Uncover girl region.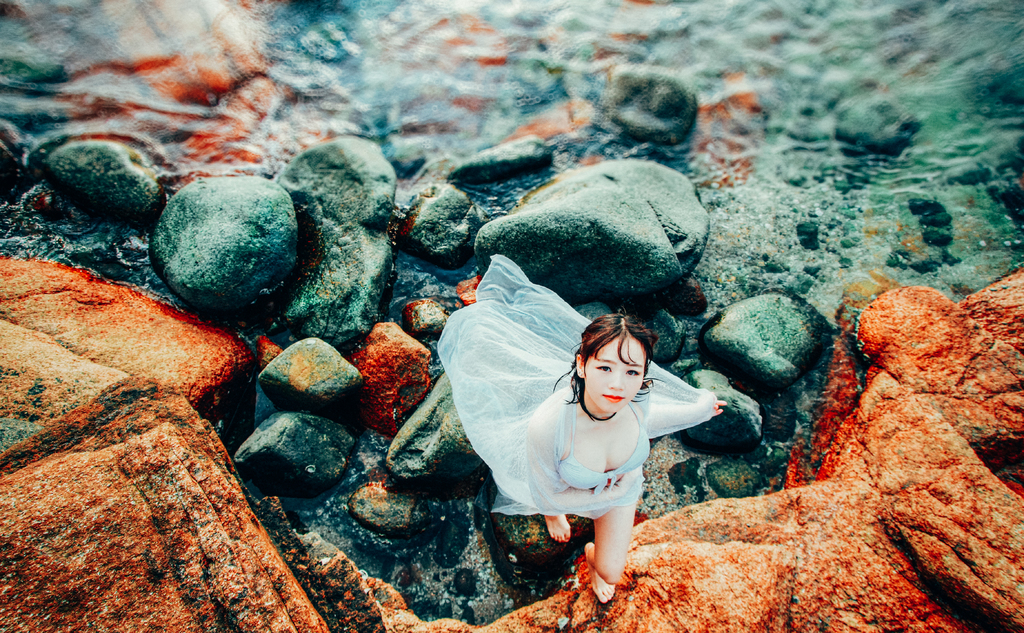
Uncovered: 435/255/727/622.
